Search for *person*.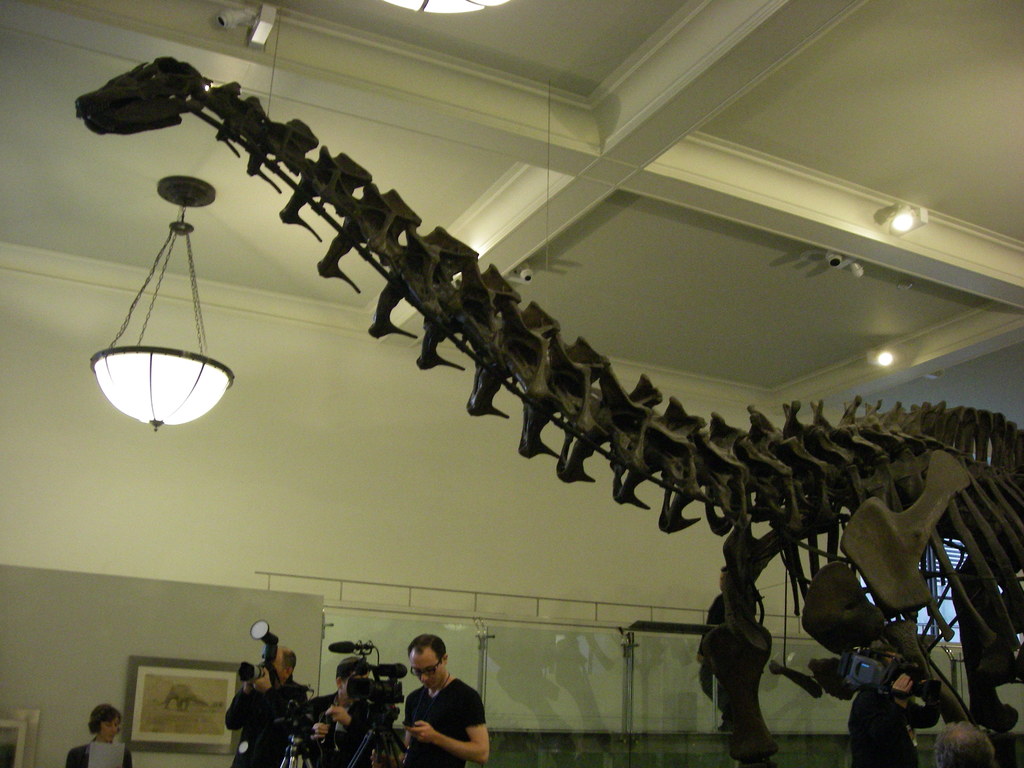
Found at x1=848, y1=626, x2=940, y2=767.
